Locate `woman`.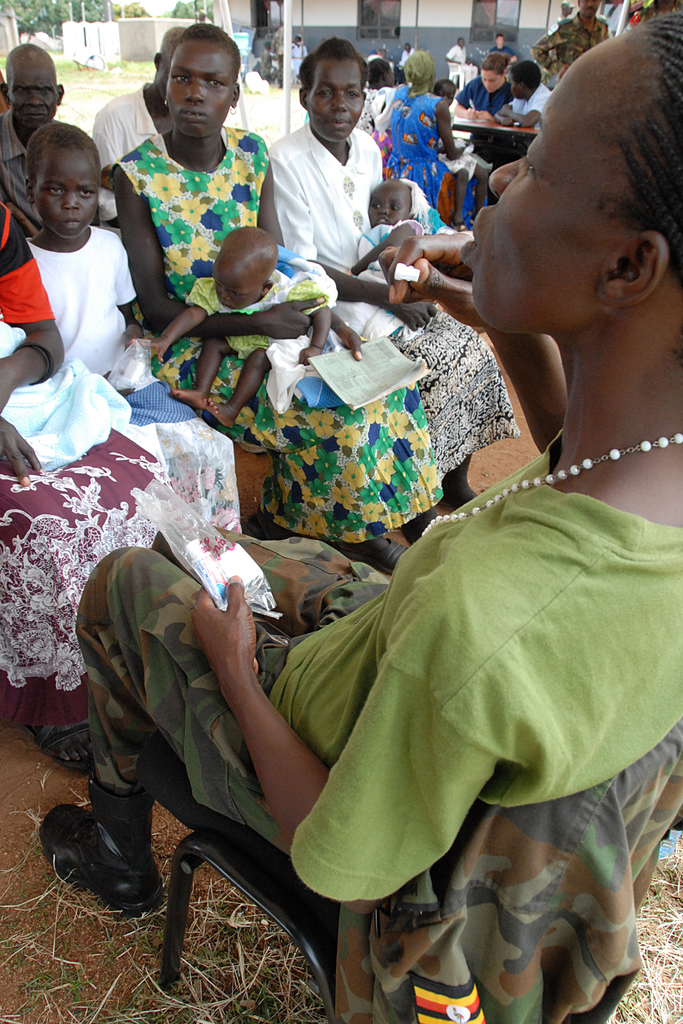
Bounding box: pyautogui.locateOnScreen(271, 47, 475, 540).
